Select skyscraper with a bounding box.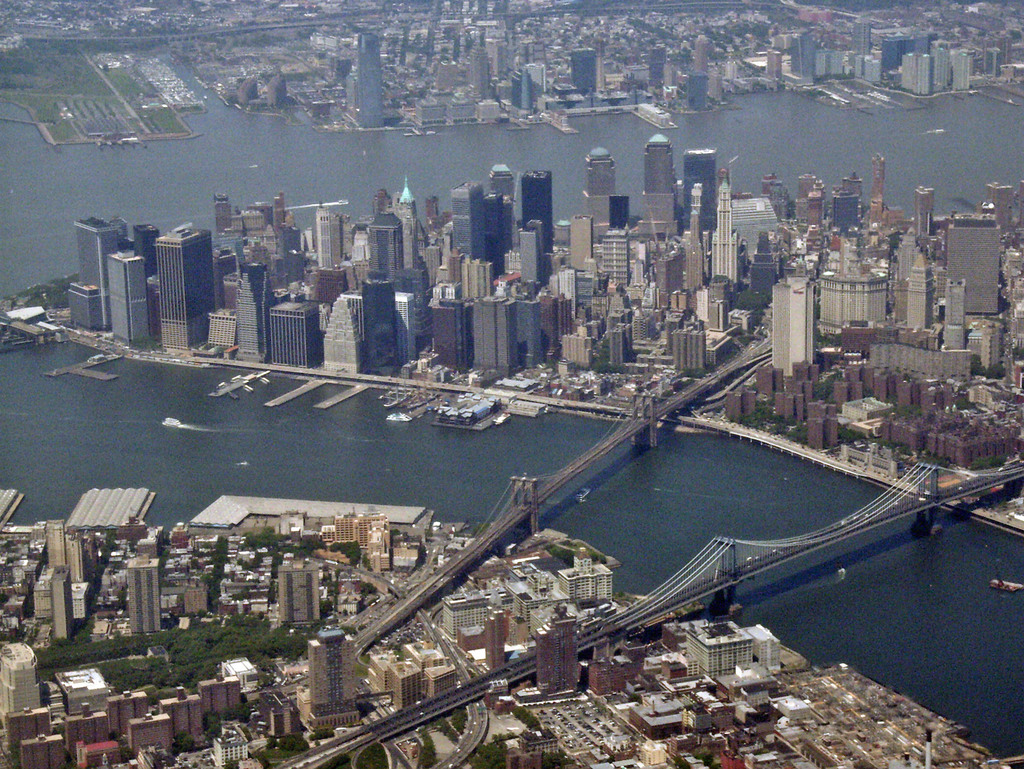
select_region(358, 32, 383, 128).
